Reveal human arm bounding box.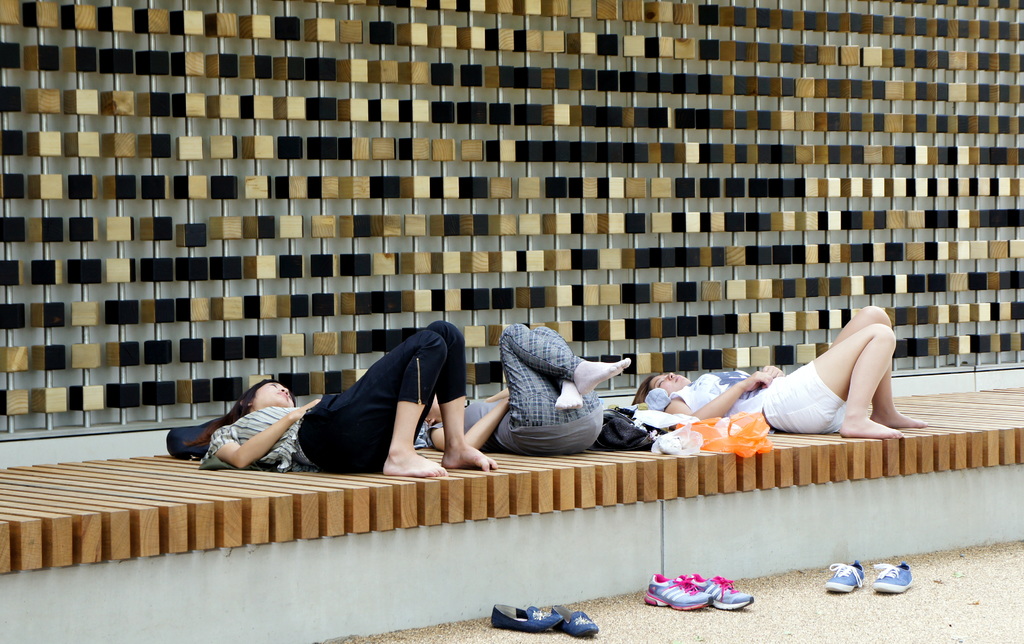
Revealed: select_region(661, 367, 771, 421).
